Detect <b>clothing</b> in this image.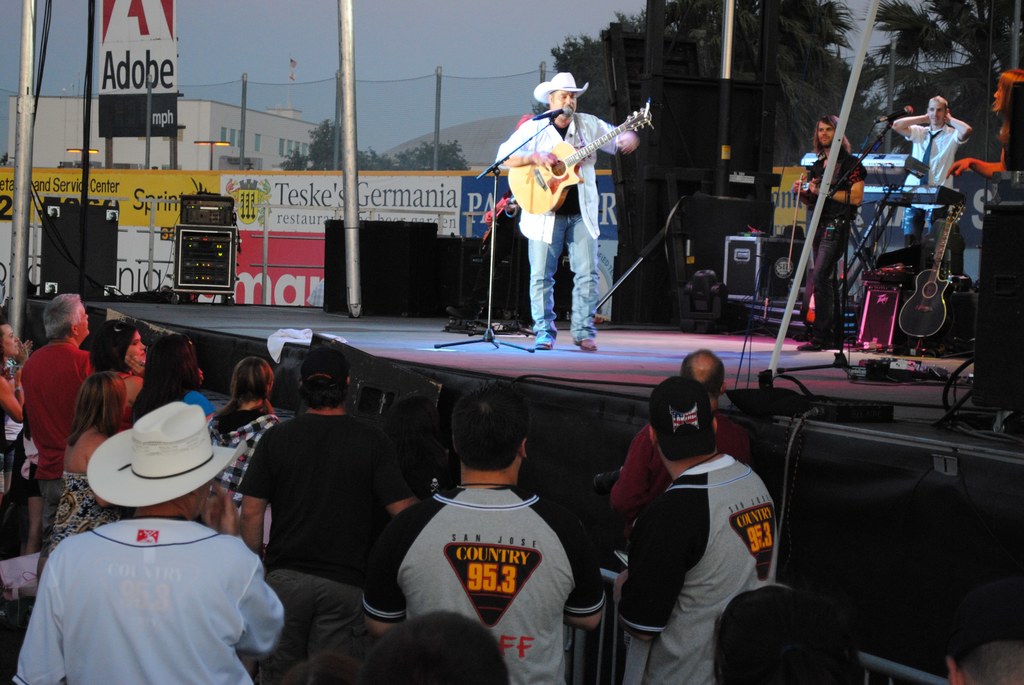
Detection: left=14, top=340, right=85, bottom=506.
